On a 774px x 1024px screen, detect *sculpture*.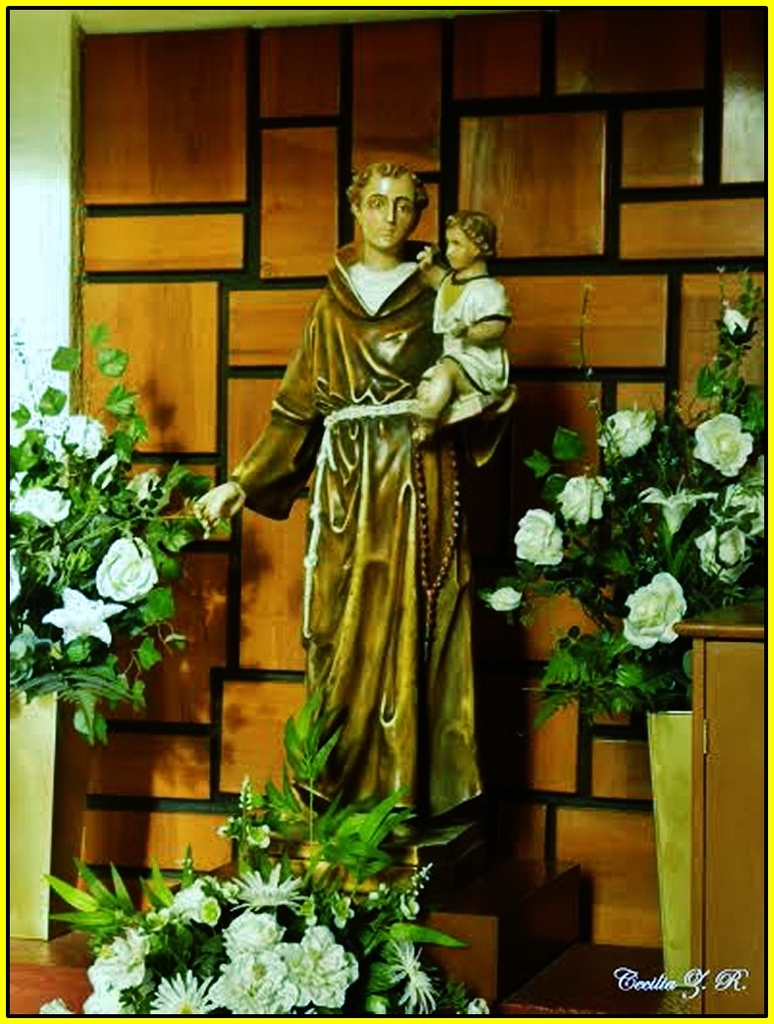
pyautogui.locateOnScreen(236, 92, 503, 884).
